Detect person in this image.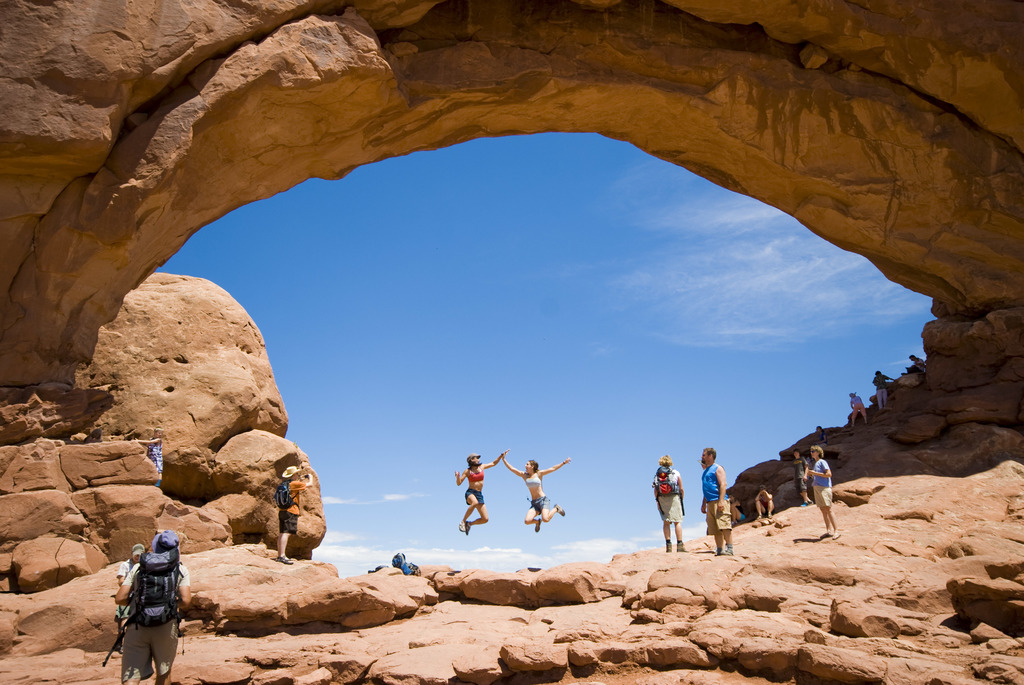
Detection: 909:354:931:374.
